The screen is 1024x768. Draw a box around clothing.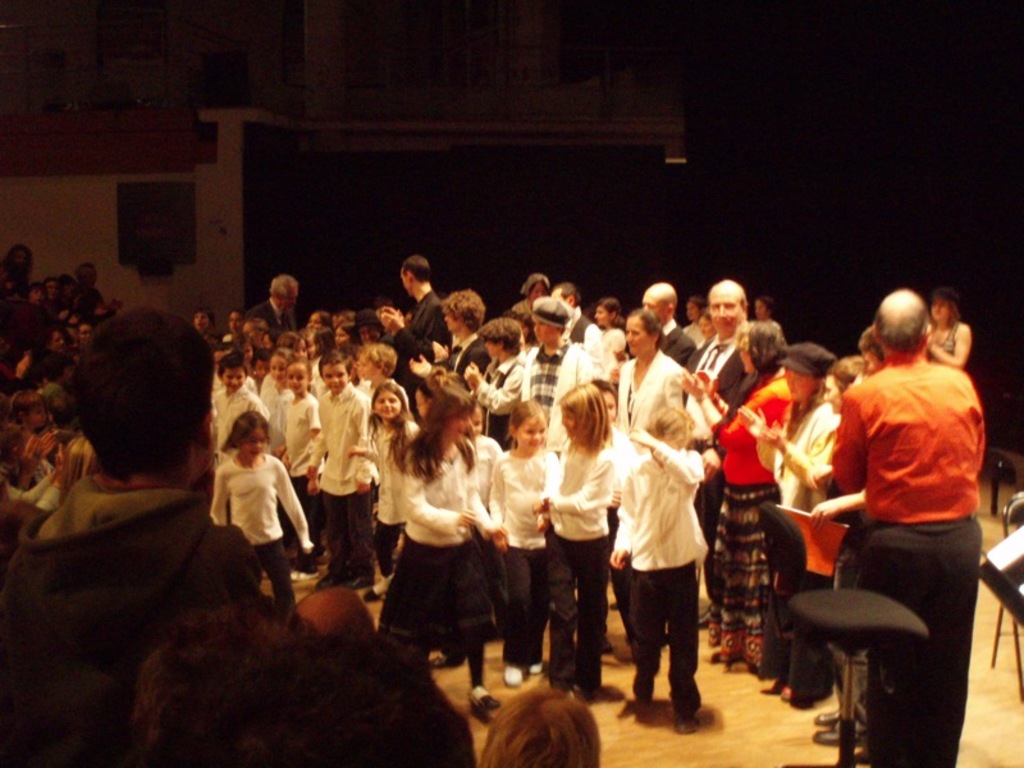
<box>381,444,529,650</box>.
